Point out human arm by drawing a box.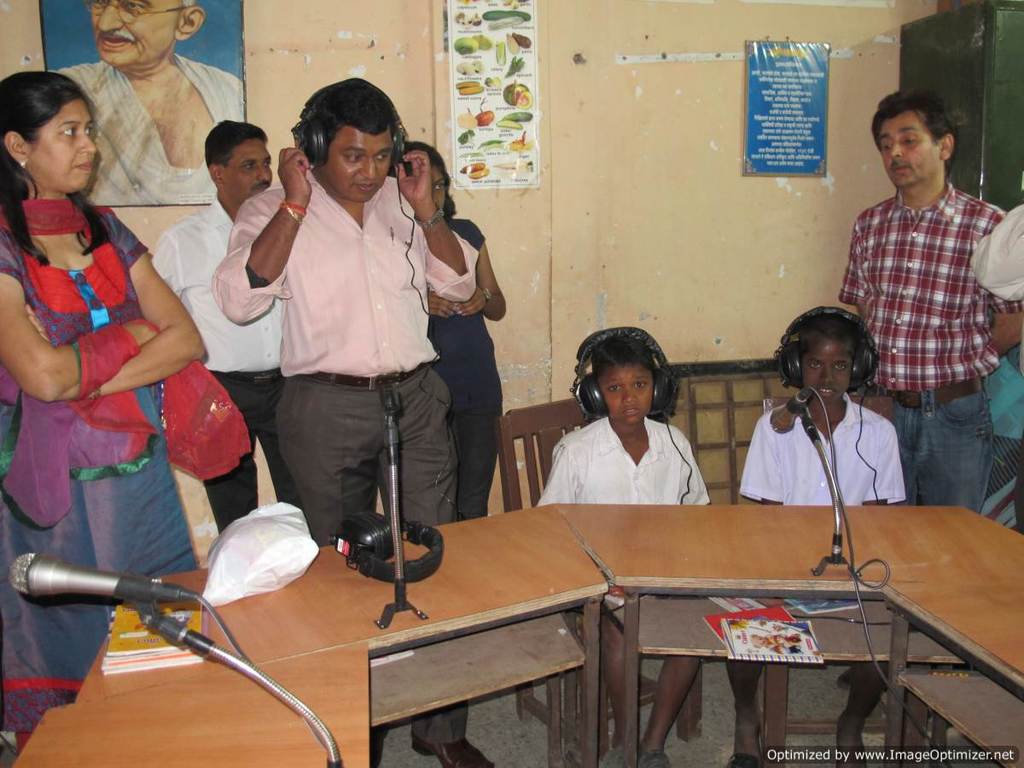
460 224 509 323.
